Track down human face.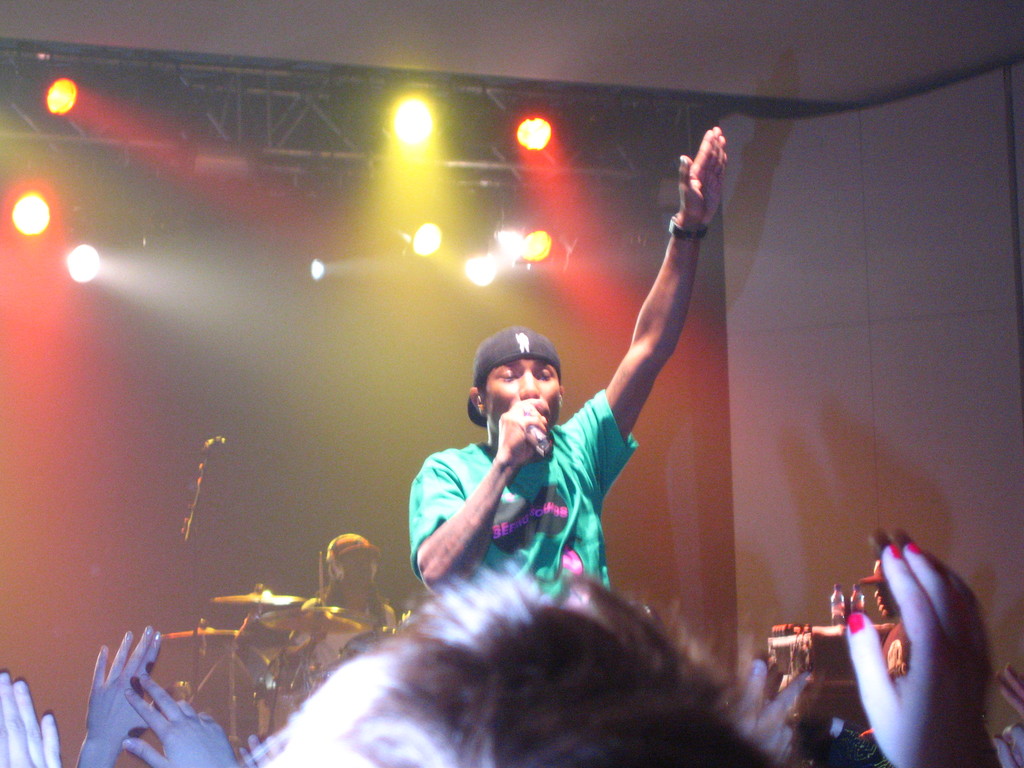
Tracked to <bbox>487, 358, 559, 444</bbox>.
